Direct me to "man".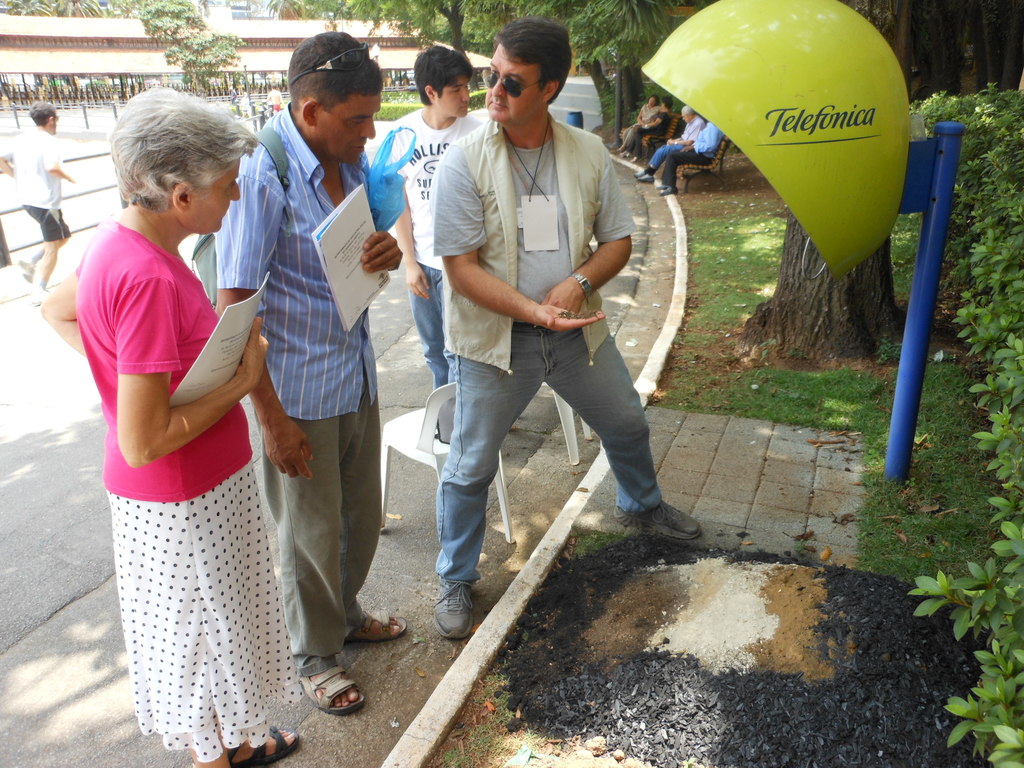
Direction: [x1=655, y1=119, x2=724, y2=196].
